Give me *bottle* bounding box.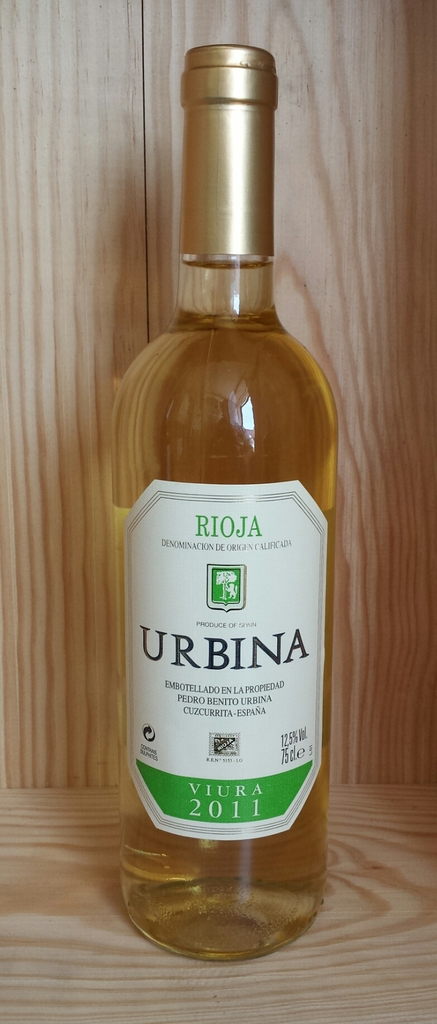
pyautogui.locateOnScreen(118, 51, 326, 942).
